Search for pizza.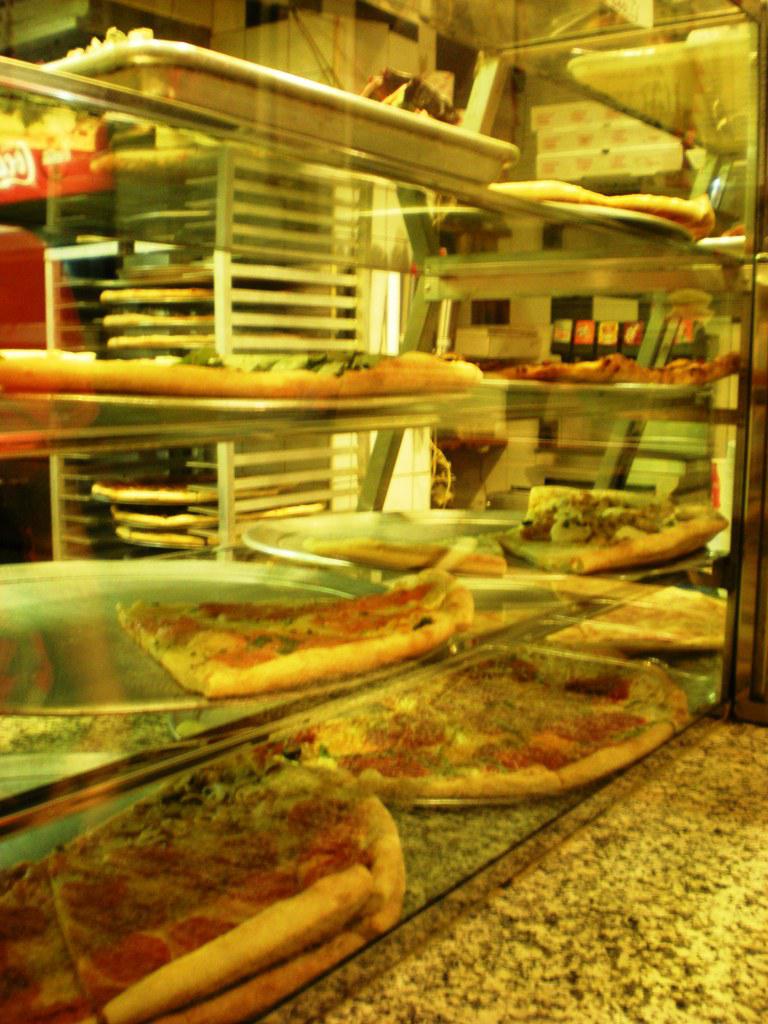
Found at (left=286, top=639, right=690, bottom=827).
